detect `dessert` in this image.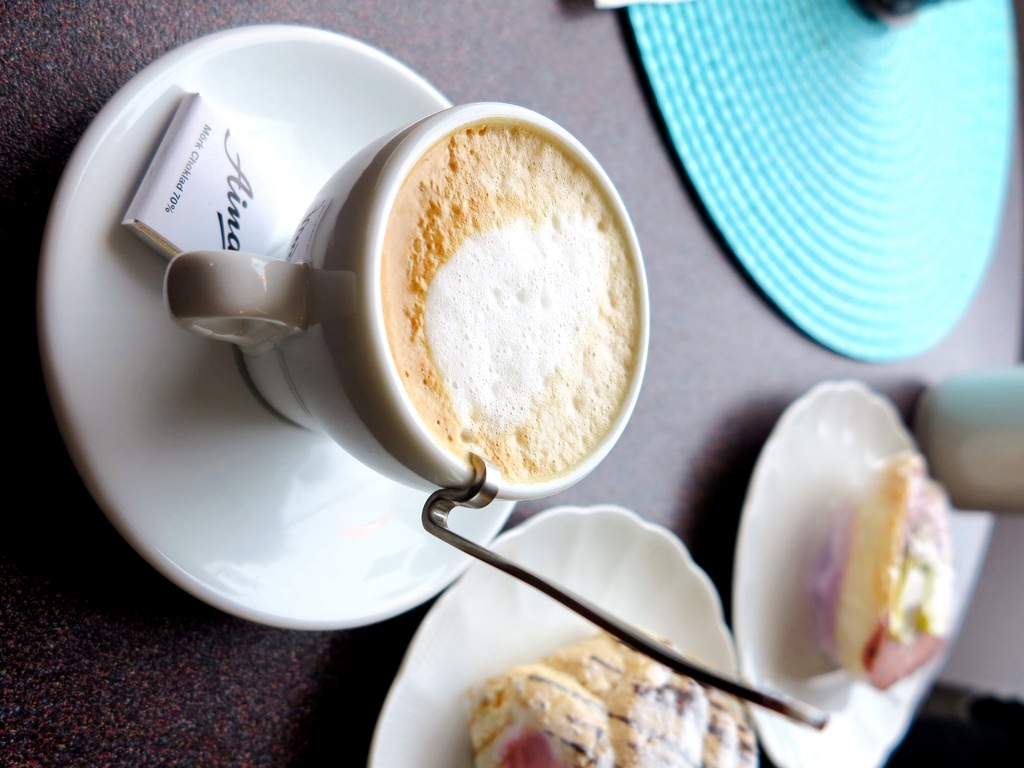
Detection: bbox=[816, 452, 965, 691].
